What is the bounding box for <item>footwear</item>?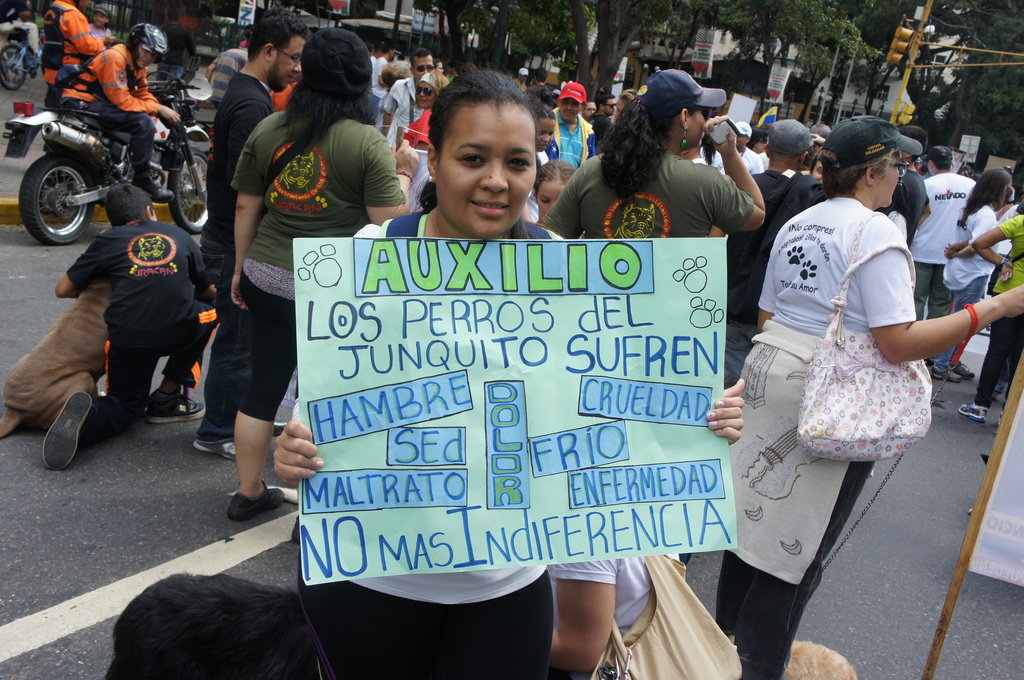
bbox=(960, 404, 986, 423).
